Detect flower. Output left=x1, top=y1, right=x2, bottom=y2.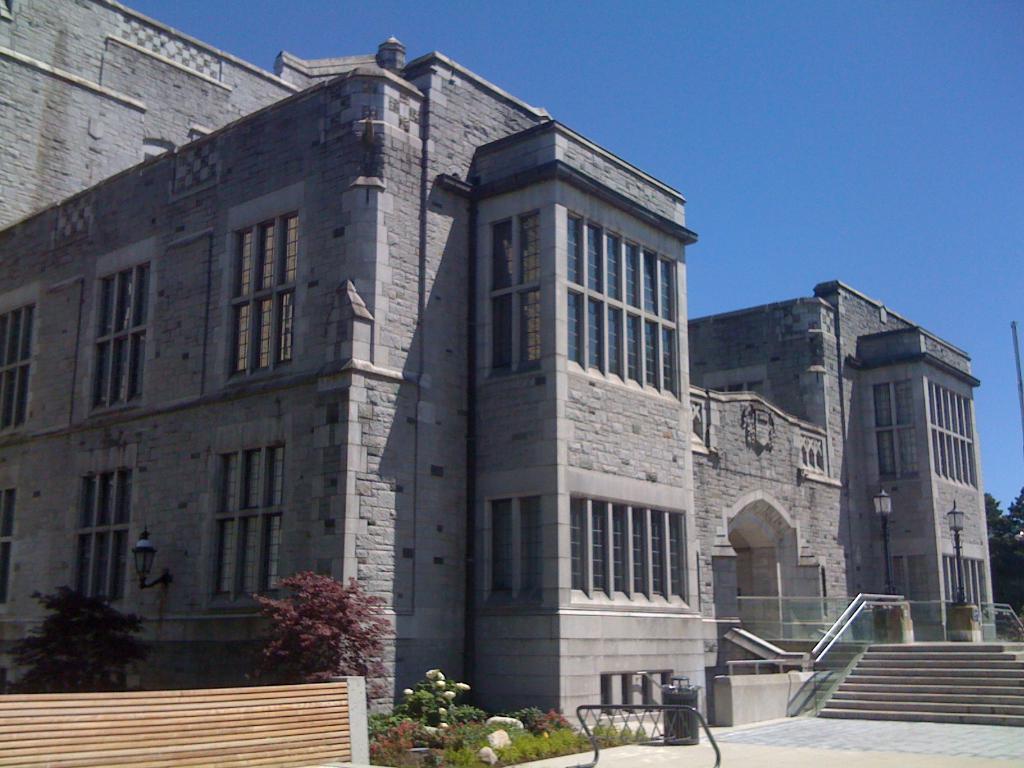
left=456, top=680, right=470, bottom=689.
